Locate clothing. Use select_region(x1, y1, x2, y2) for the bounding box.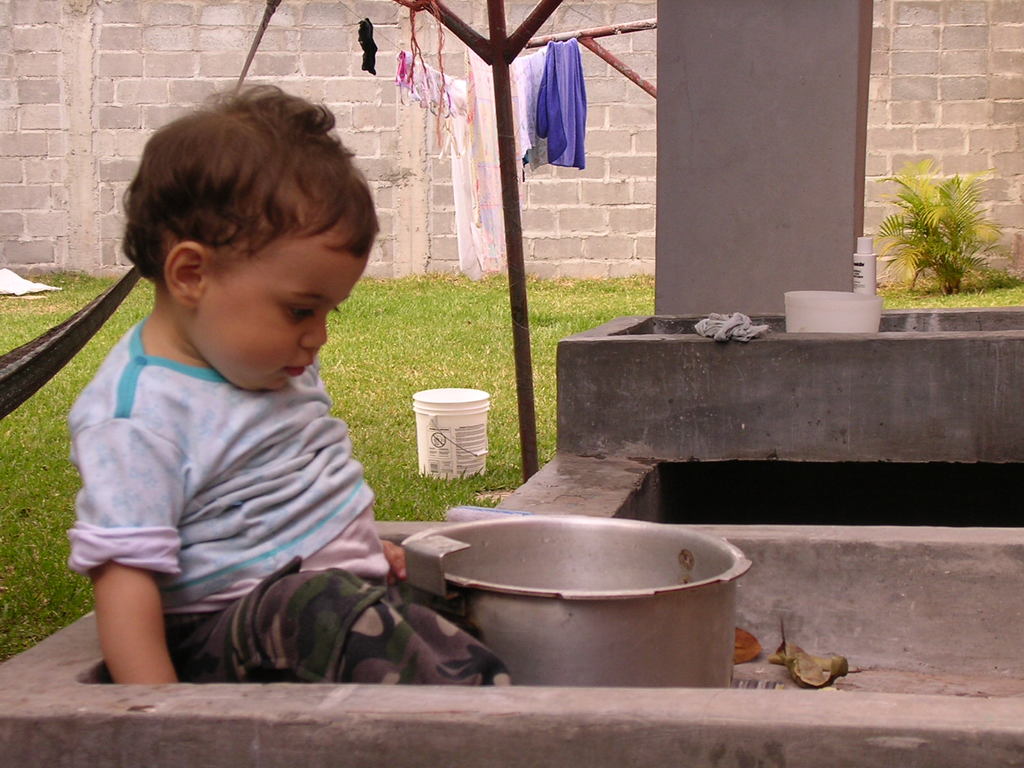
select_region(61, 314, 508, 683).
